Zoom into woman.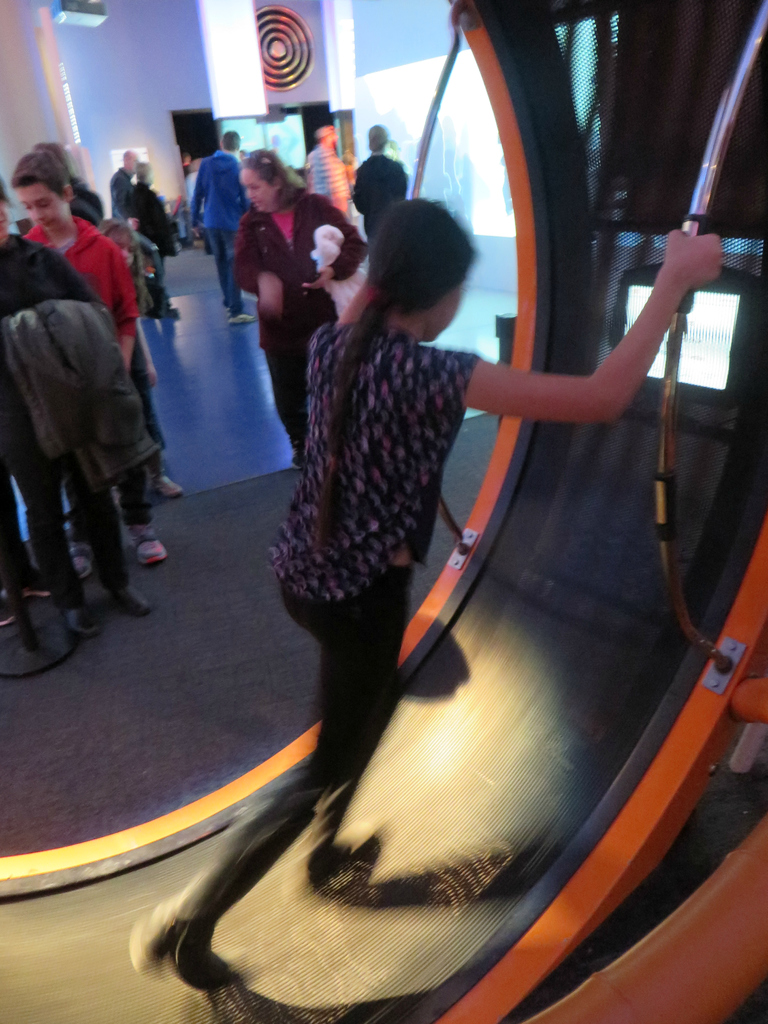
Zoom target: pyautogui.locateOnScreen(232, 143, 366, 463).
